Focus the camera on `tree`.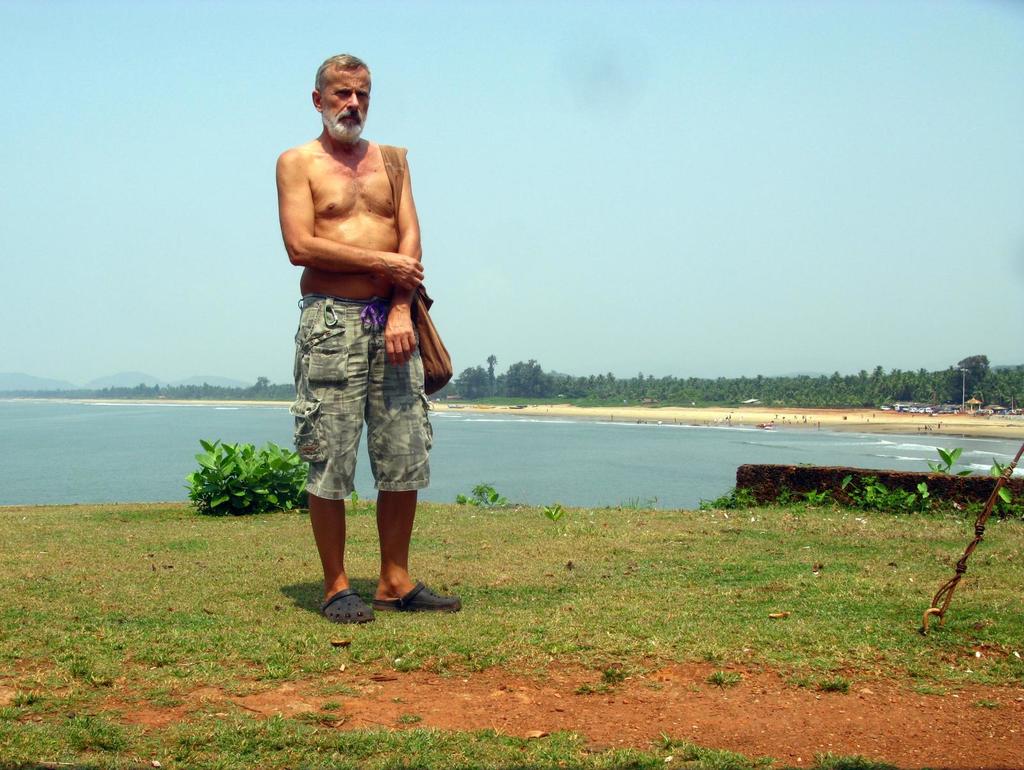
Focus region: crop(456, 365, 481, 399).
